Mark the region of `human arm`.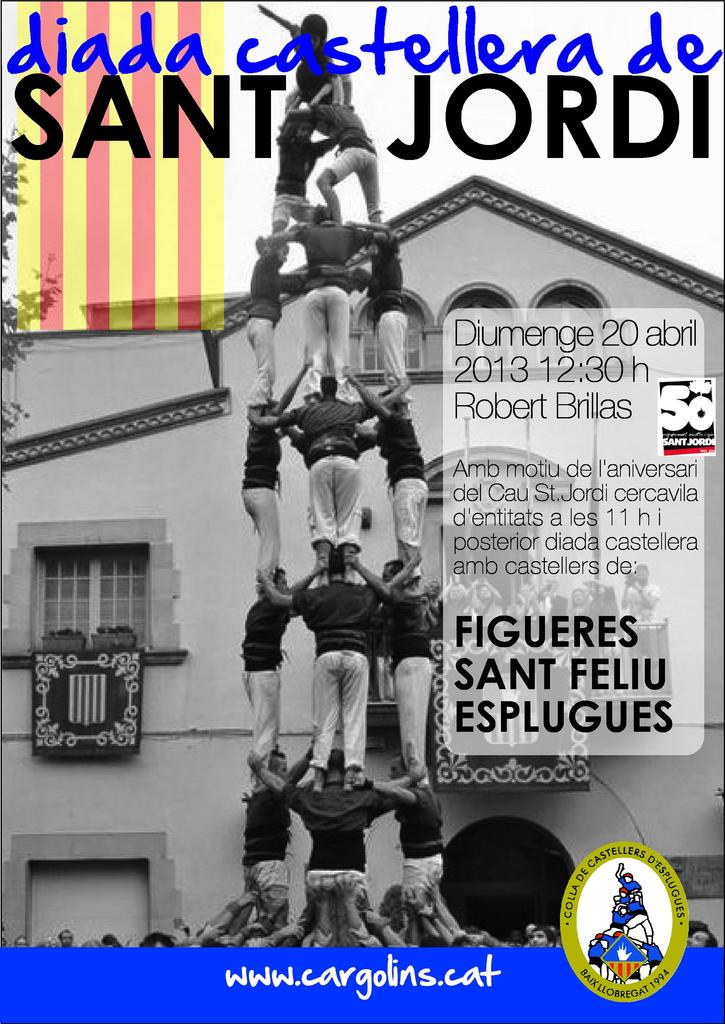
Region: crop(345, 369, 412, 428).
